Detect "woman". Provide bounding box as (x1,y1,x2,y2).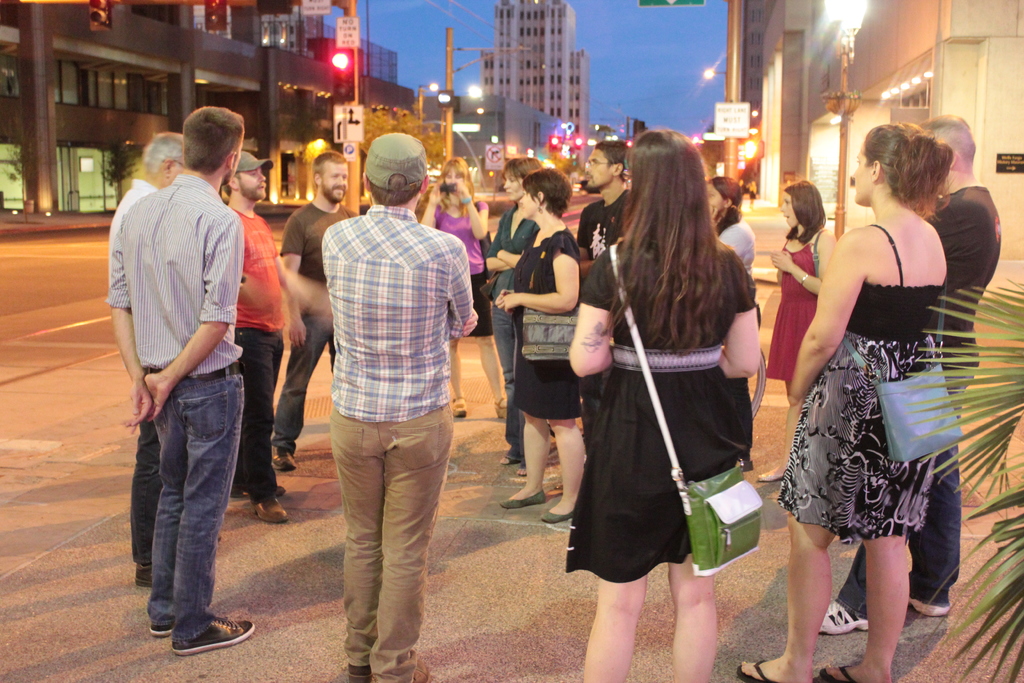
(421,152,505,425).
